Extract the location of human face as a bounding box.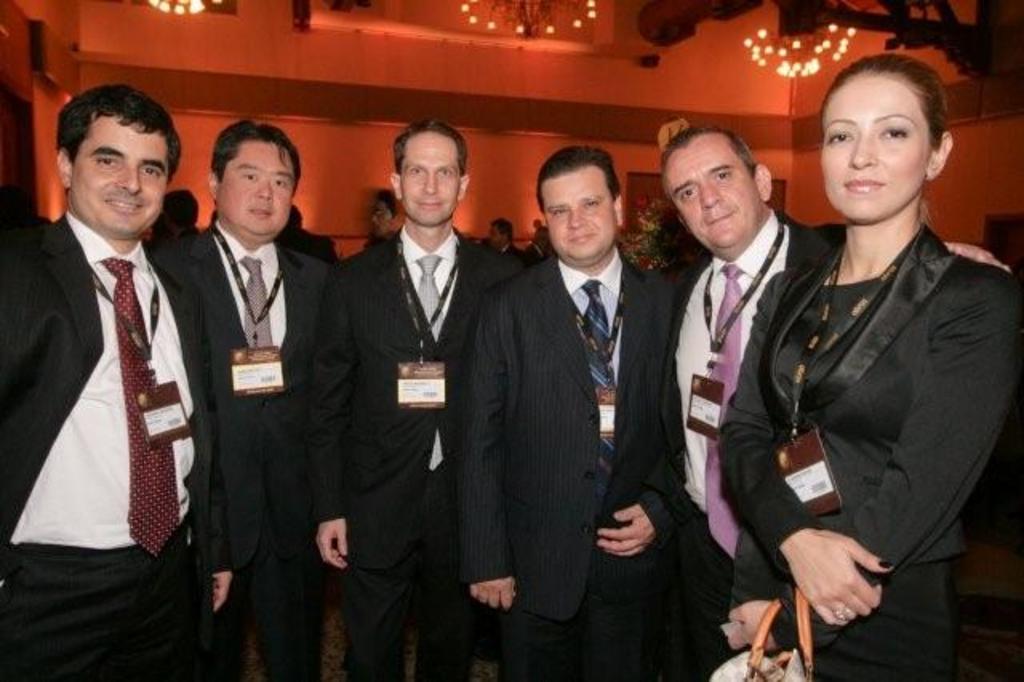
box=[667, 138, 762, 248].
